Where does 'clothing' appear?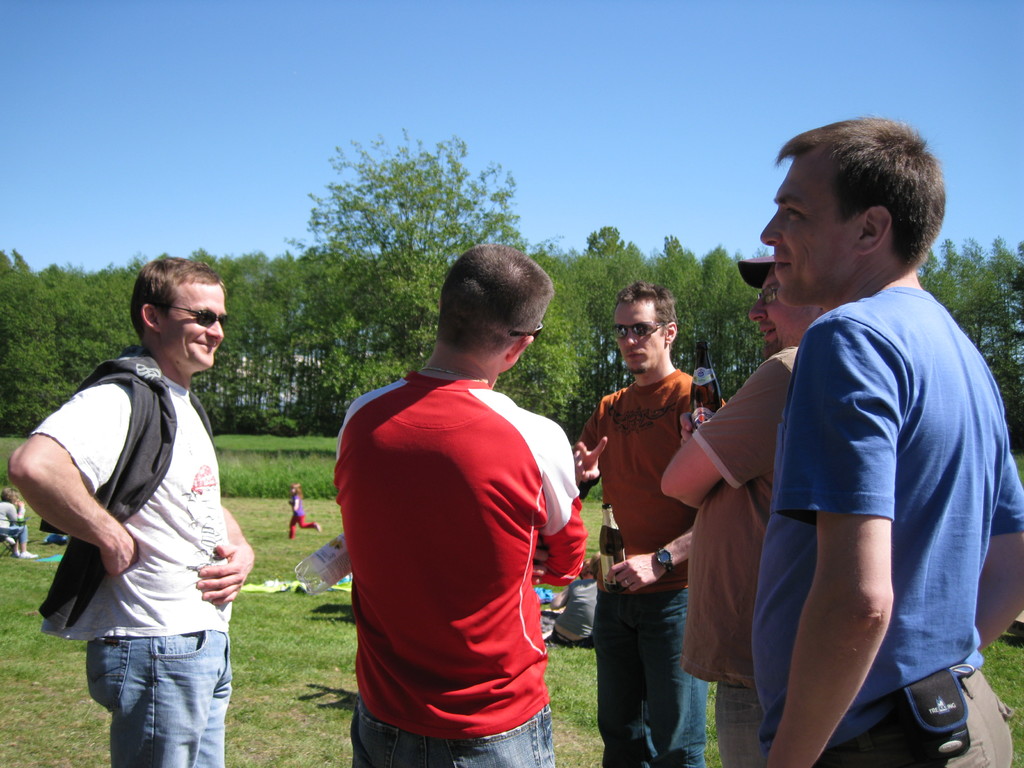
Appears at bbox=[581, 367, 726, 767].
